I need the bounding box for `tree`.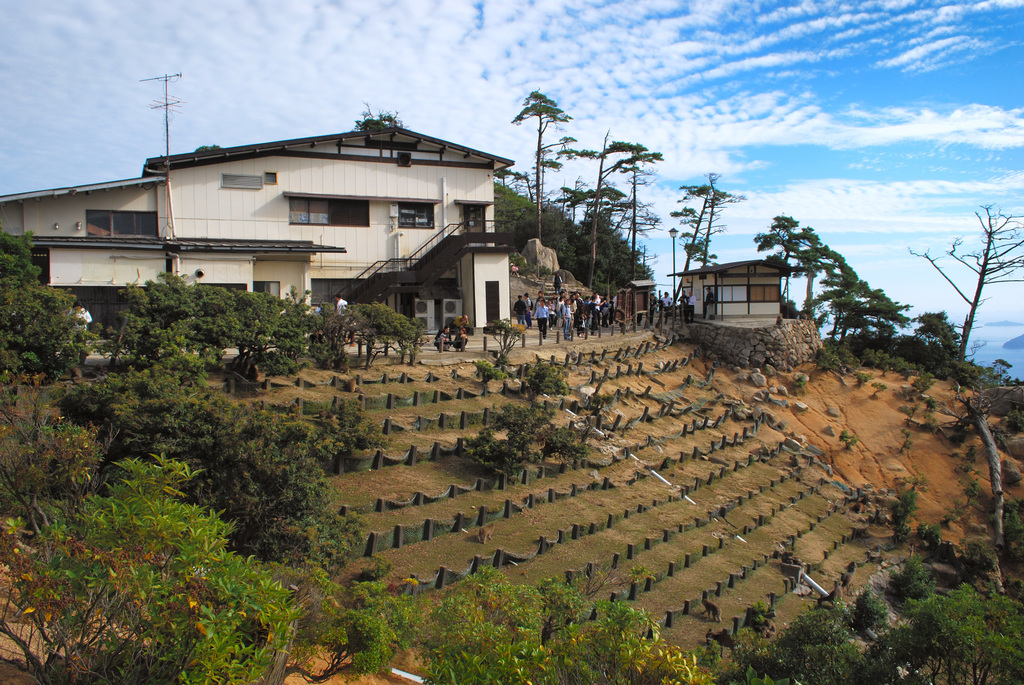
Here it is: x1=612, y1=125, x2=656, y2=321.
